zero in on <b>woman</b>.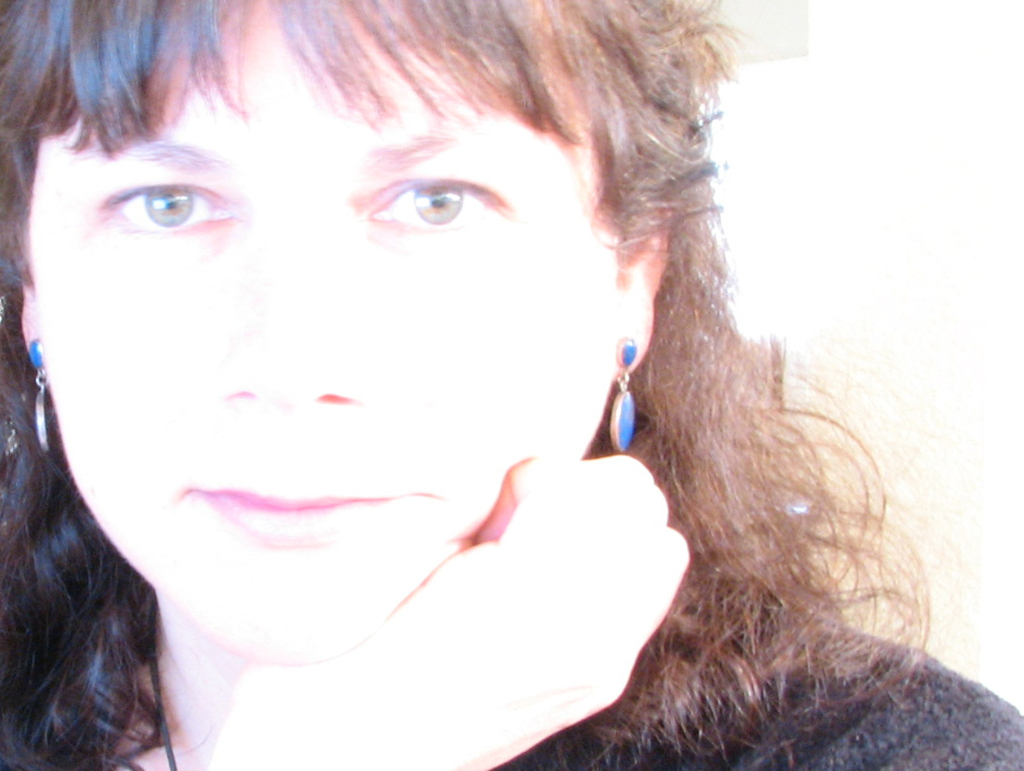
Zeroed in: <box>0,0,946,770</box>.
